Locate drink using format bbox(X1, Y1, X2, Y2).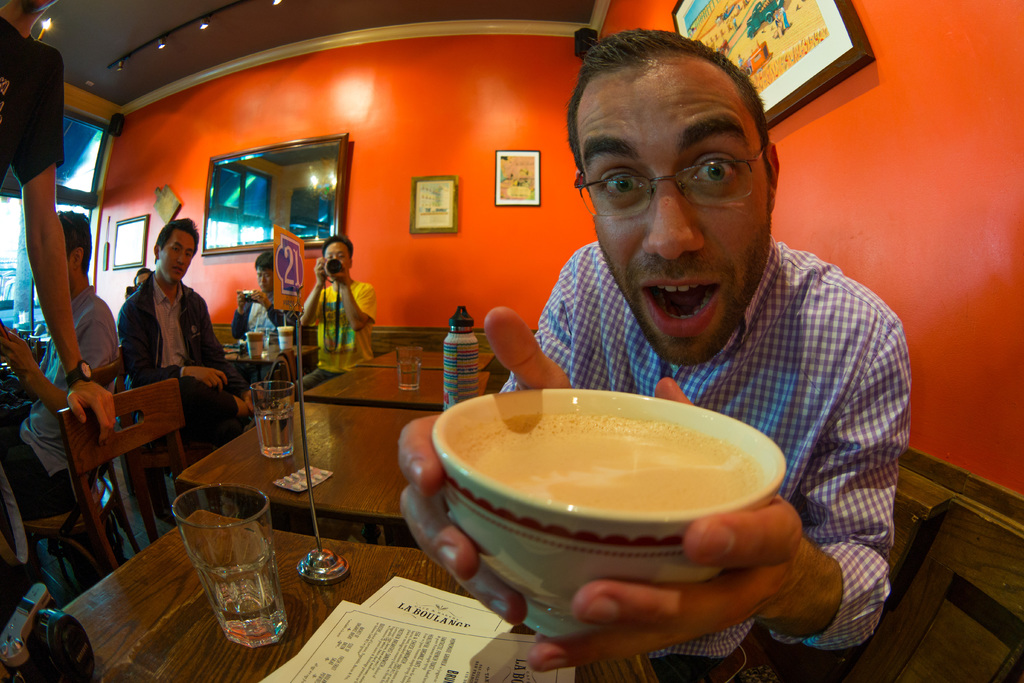
bbox(460, 427, 767, 513).
